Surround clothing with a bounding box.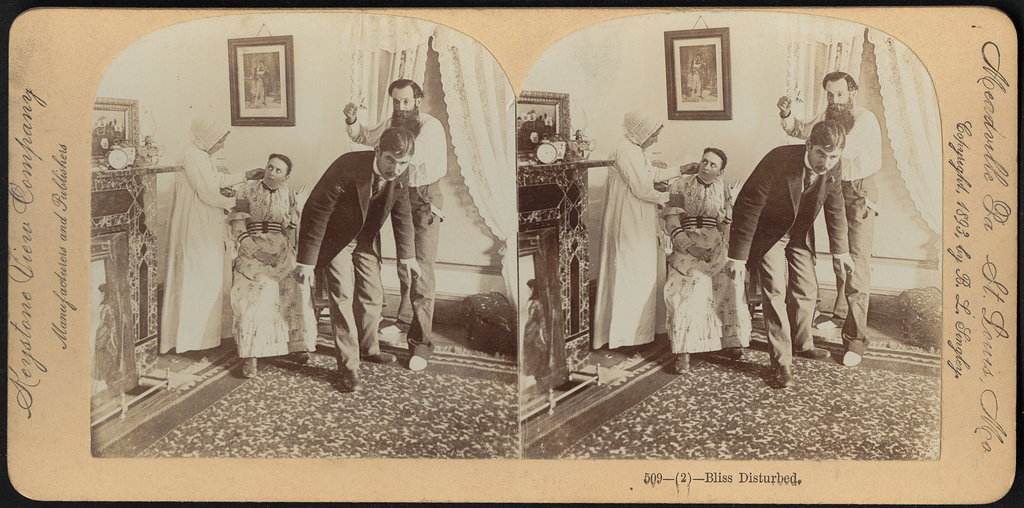
{"x1": 589, "y1": 134, "x2": 681, "y2": 351}.
